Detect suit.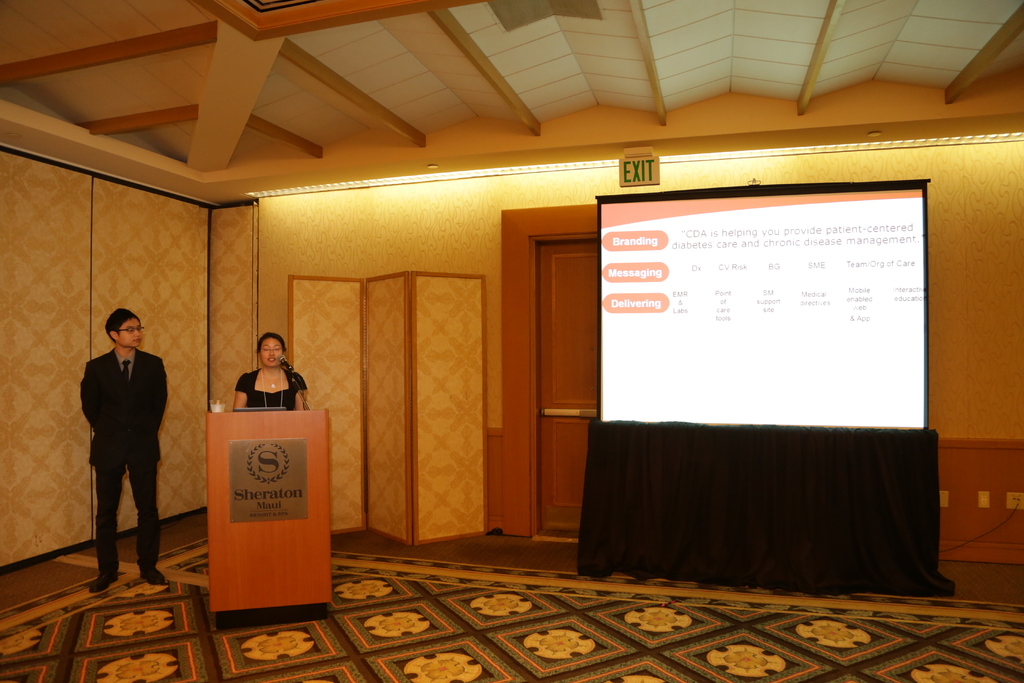
Detected at locate(68, 324, 166, 584).
